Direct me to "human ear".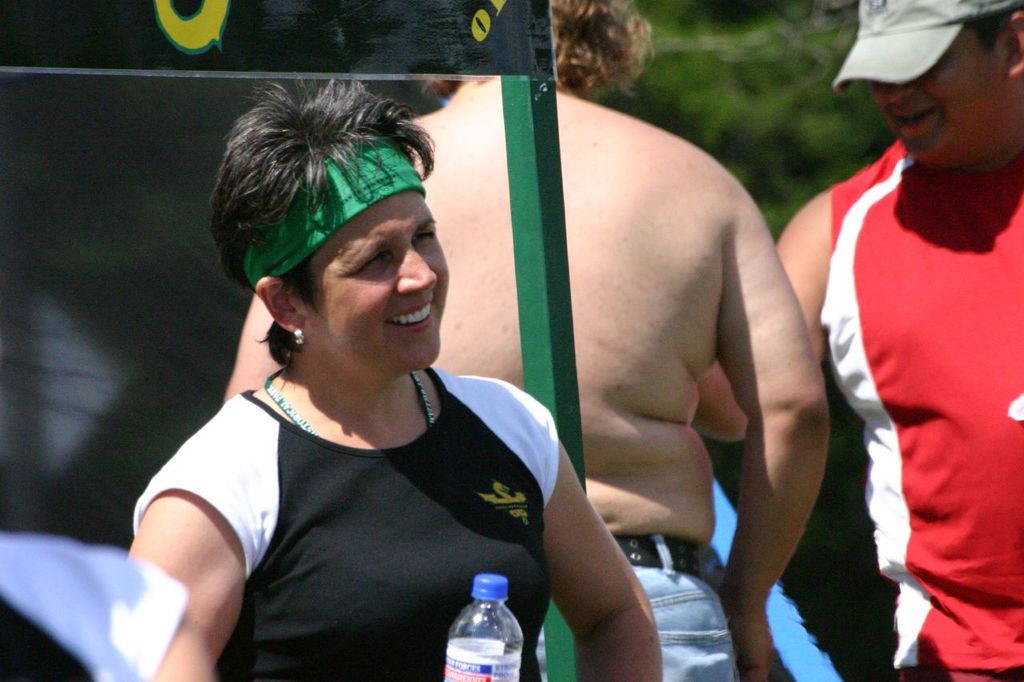
Direction: 1002/8/1023/82.
